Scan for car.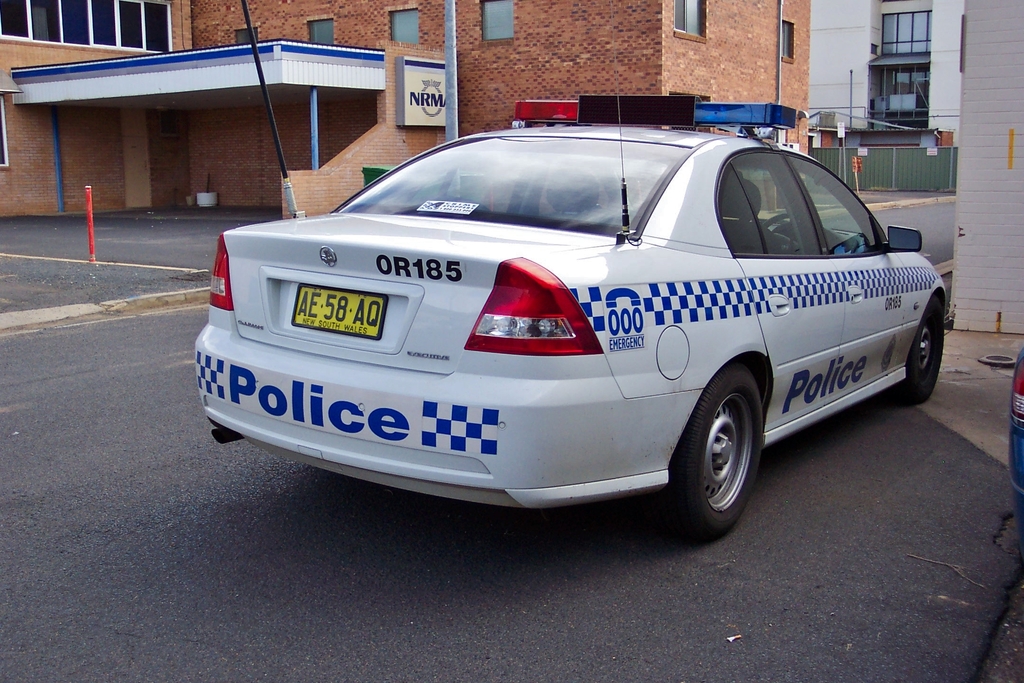
Scan result: pyautogui.locateOnScreen(1010, 346, 1023, 504).
